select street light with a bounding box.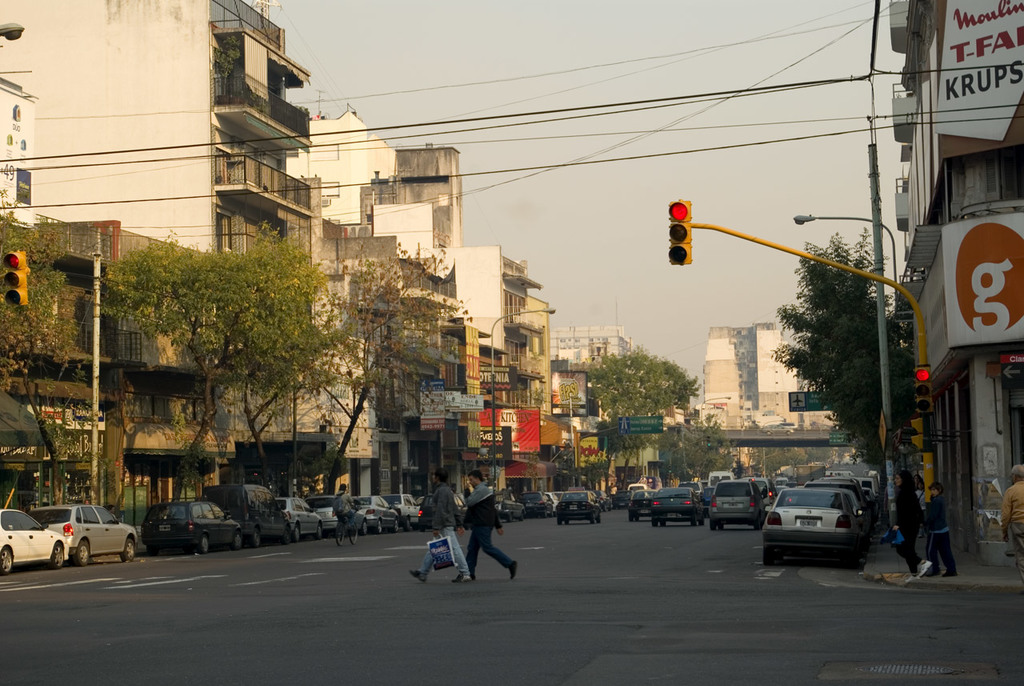
493 306 558 491.
